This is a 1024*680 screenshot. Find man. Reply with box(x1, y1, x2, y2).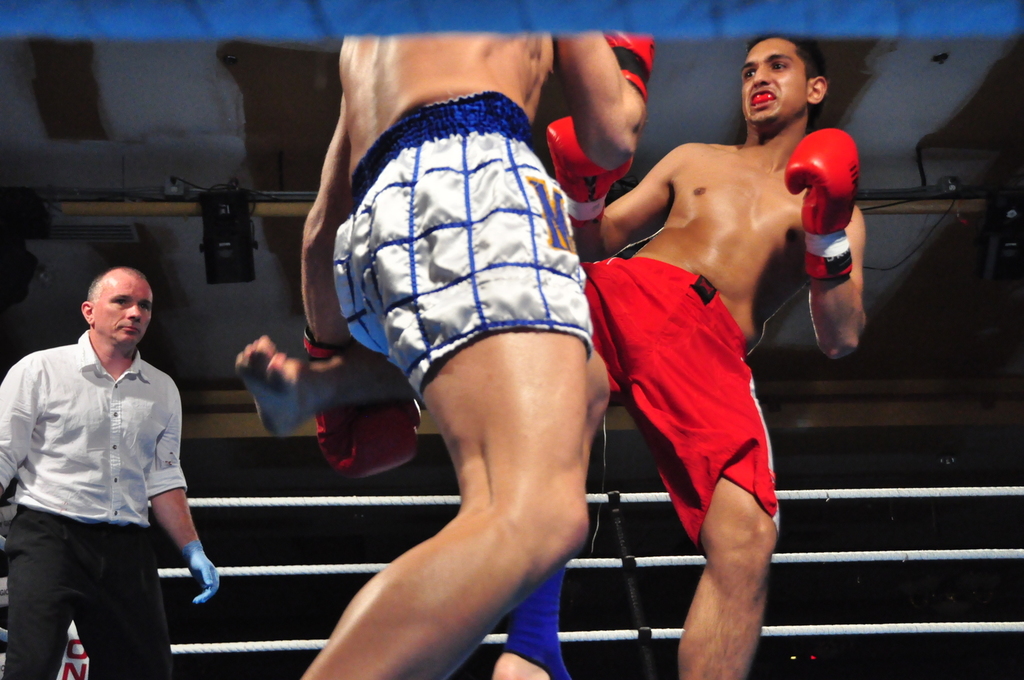
box(299, 28, 641, 679).
